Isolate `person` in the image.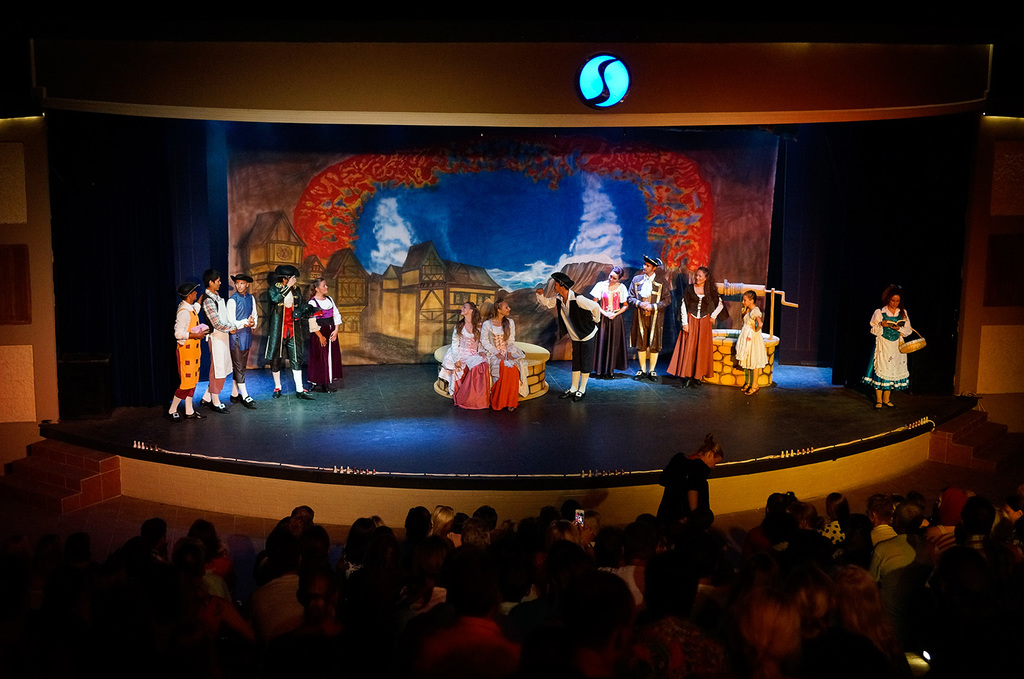
Isolated region: l=729, t=287, r=767, b=399.
